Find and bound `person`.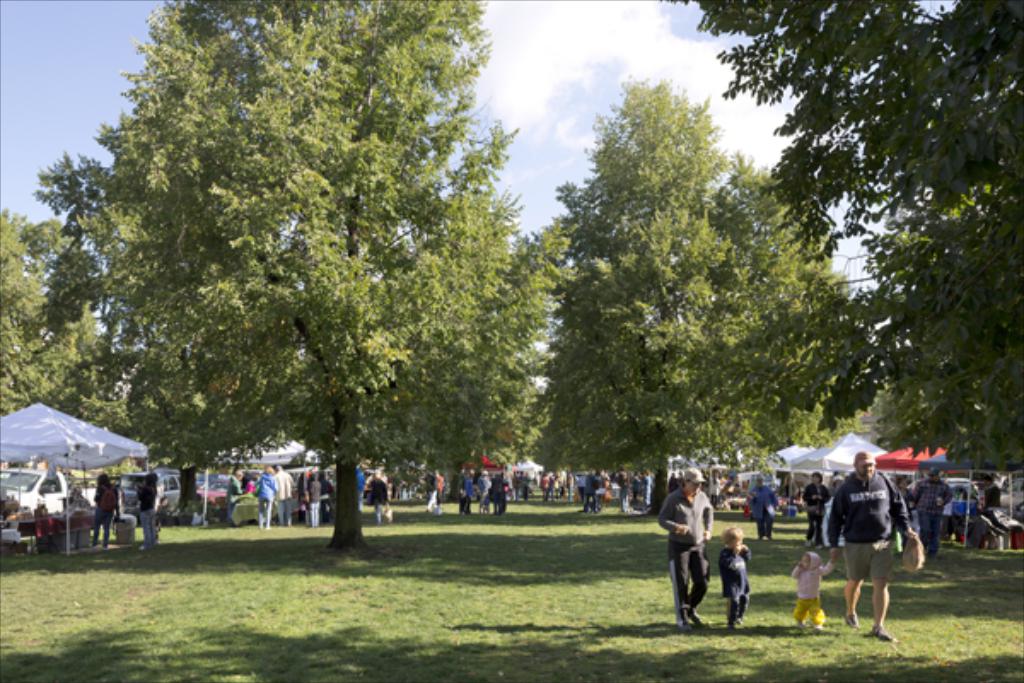
Bound: [x1=792, y1=545, x2=841, y2=630].
